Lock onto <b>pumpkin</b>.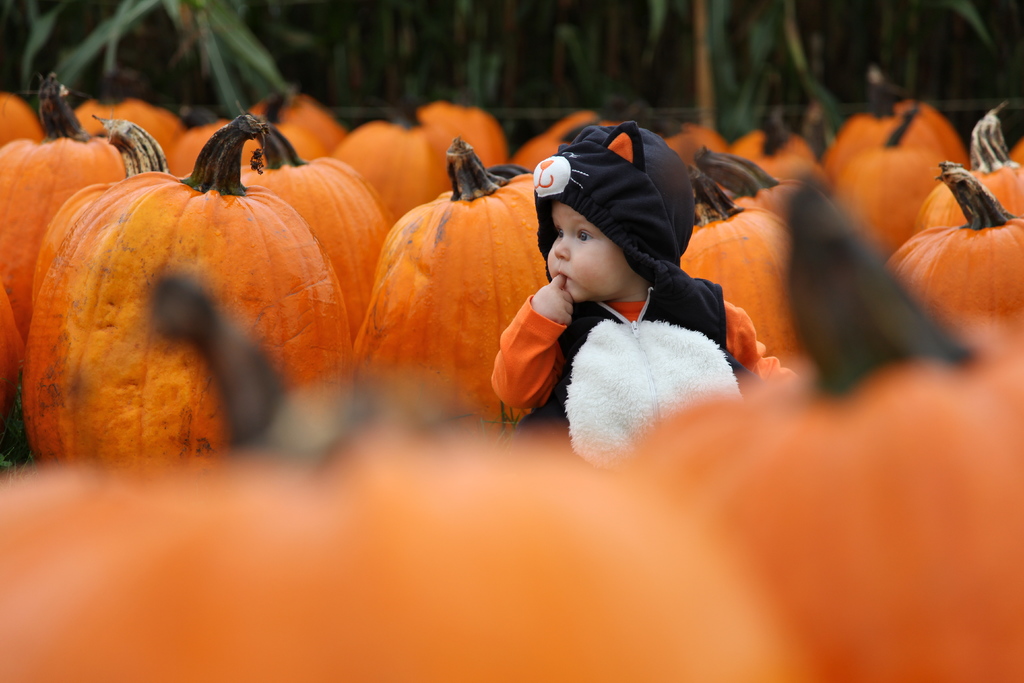
Locked: (left=27, top=104, right=360, bottom=479).
